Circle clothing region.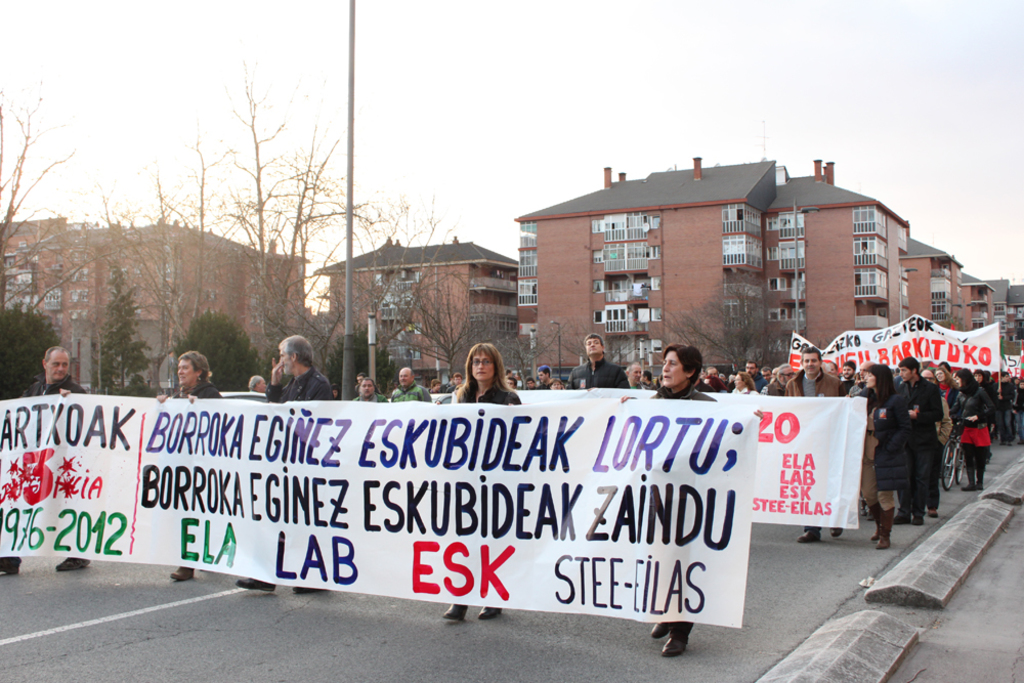
Region: 15:374:89:394.
